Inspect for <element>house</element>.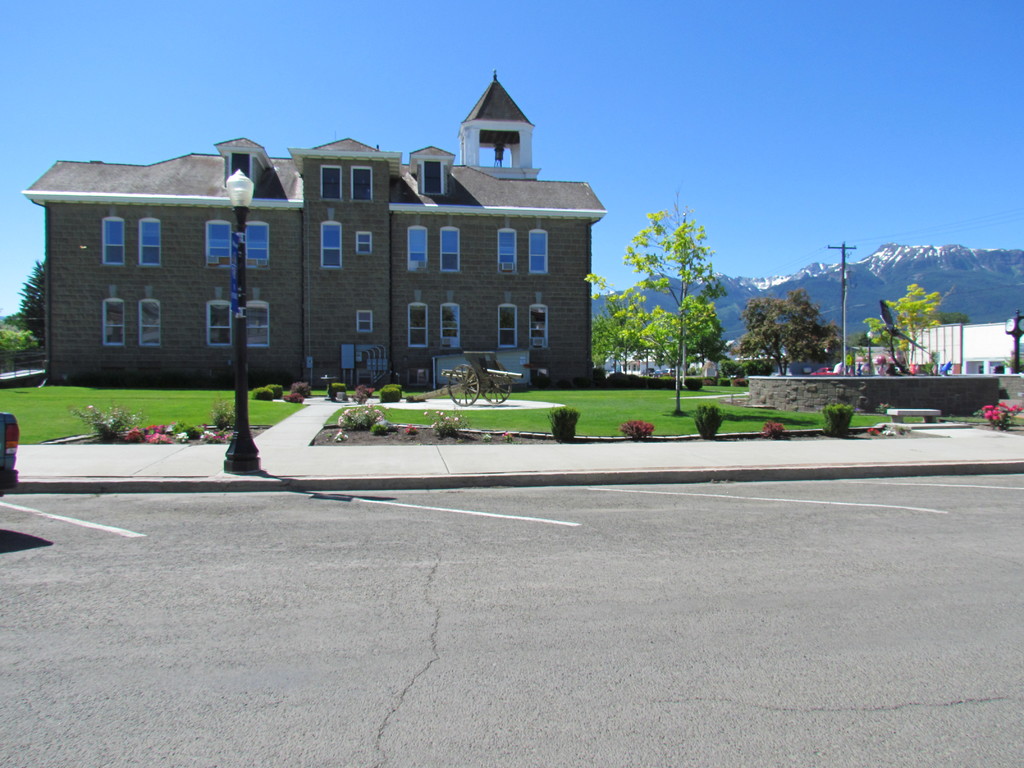
Inspection: (54,78,606,394).
